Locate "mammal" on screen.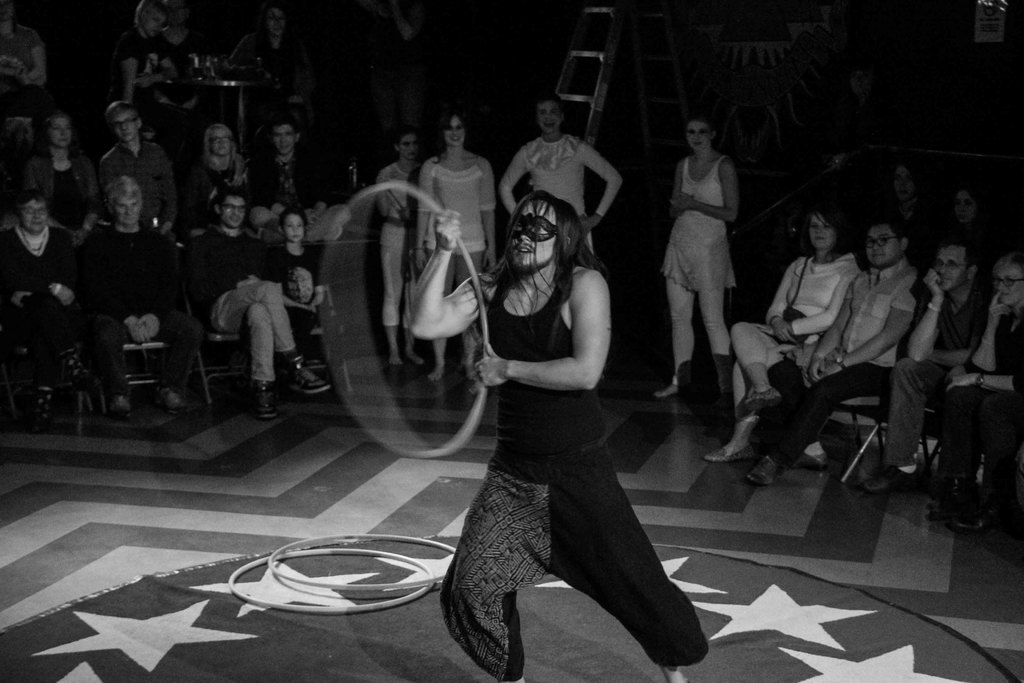
On screen at {"x1": 433, "y1": 148, "x2": 696, "y2": 682}.
